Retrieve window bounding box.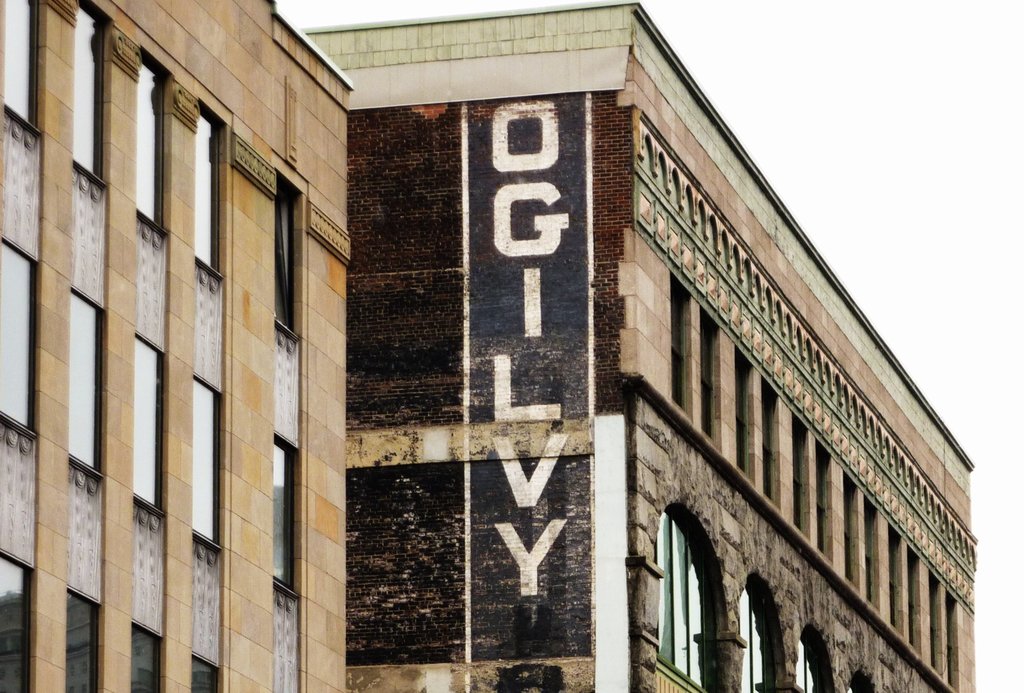
Bounding box: {"x1": 0, "y1": 541, "x2": 39, "y2": 692}.
